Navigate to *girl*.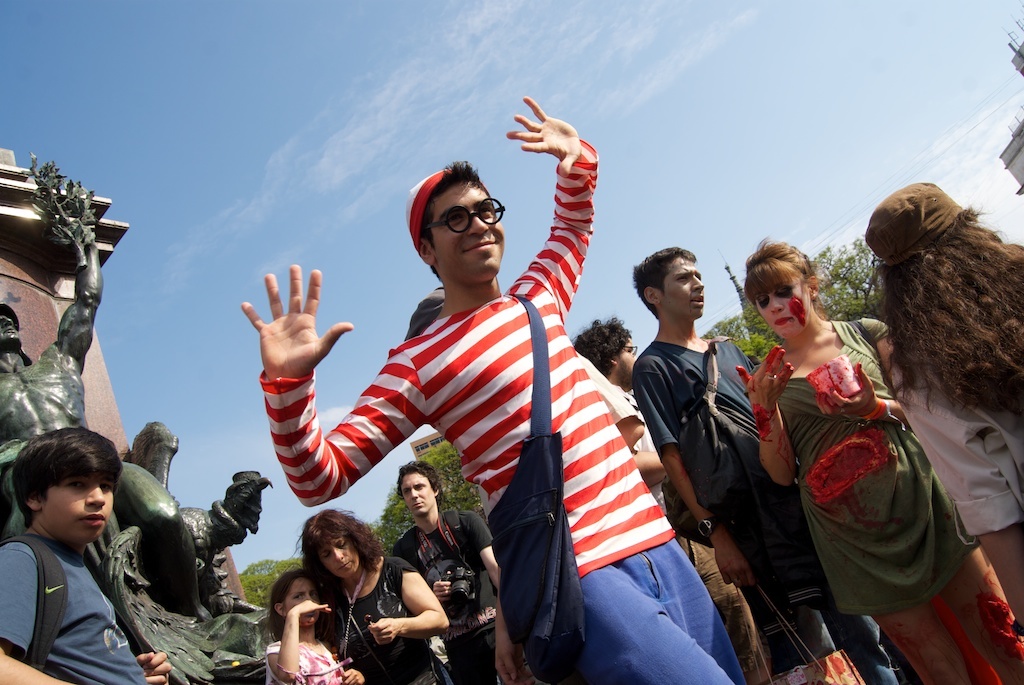
Navigation target: (x1=865, y1=180, x2=1023, y2=619).
